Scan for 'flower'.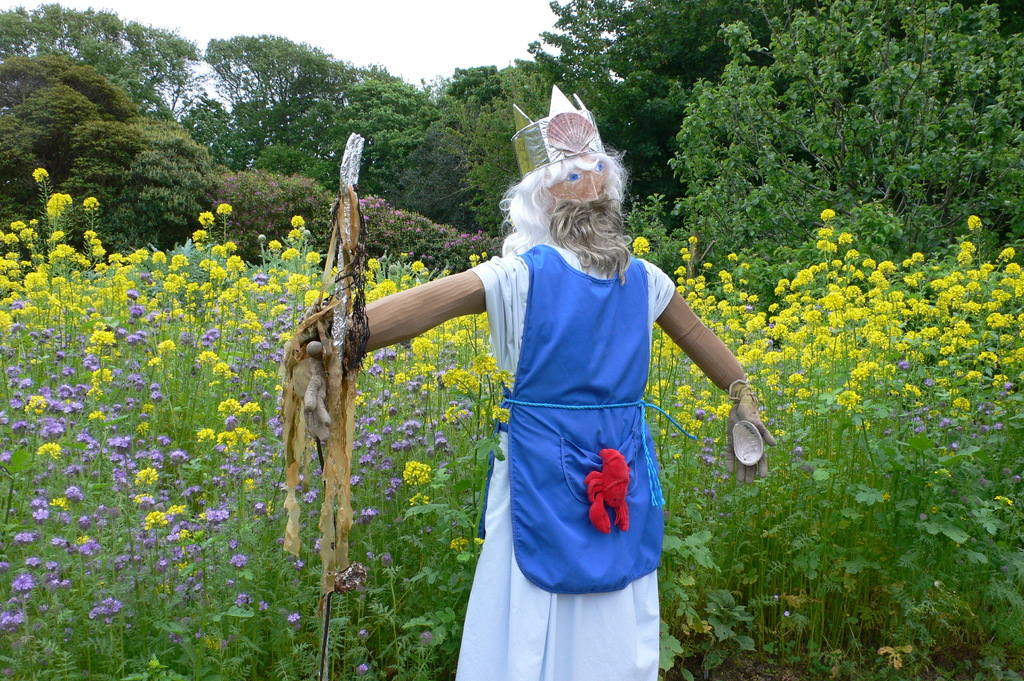
Scan result: {"x1": 81, "y1": 197, "x2": 100, "y2": 212}.
